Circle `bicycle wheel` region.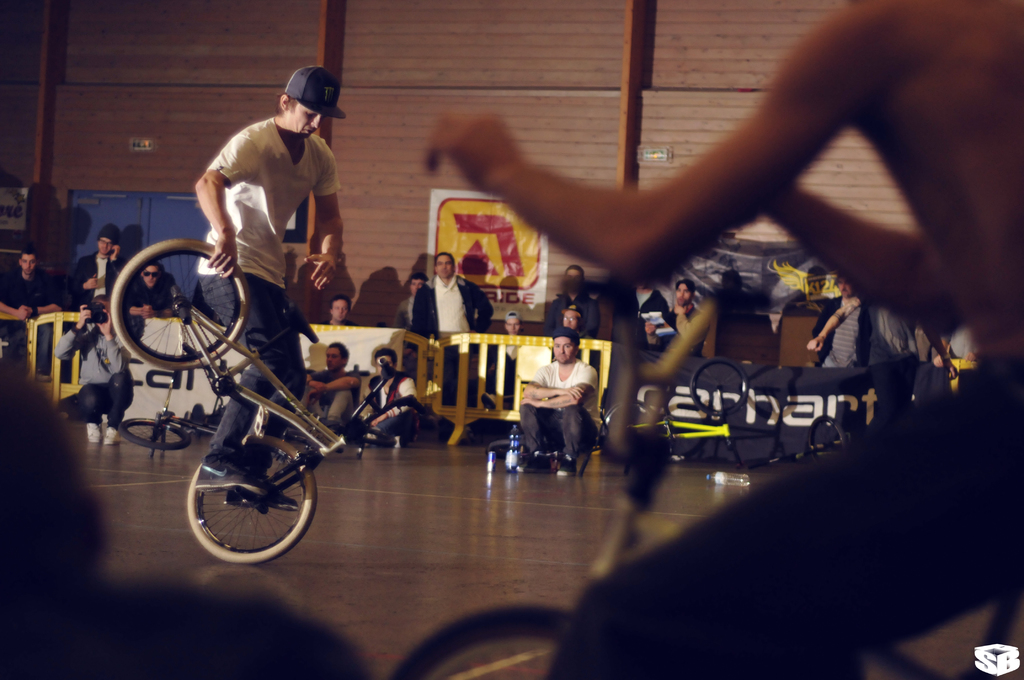
Region: [left=108, top=237, right=253, bottom=375].
